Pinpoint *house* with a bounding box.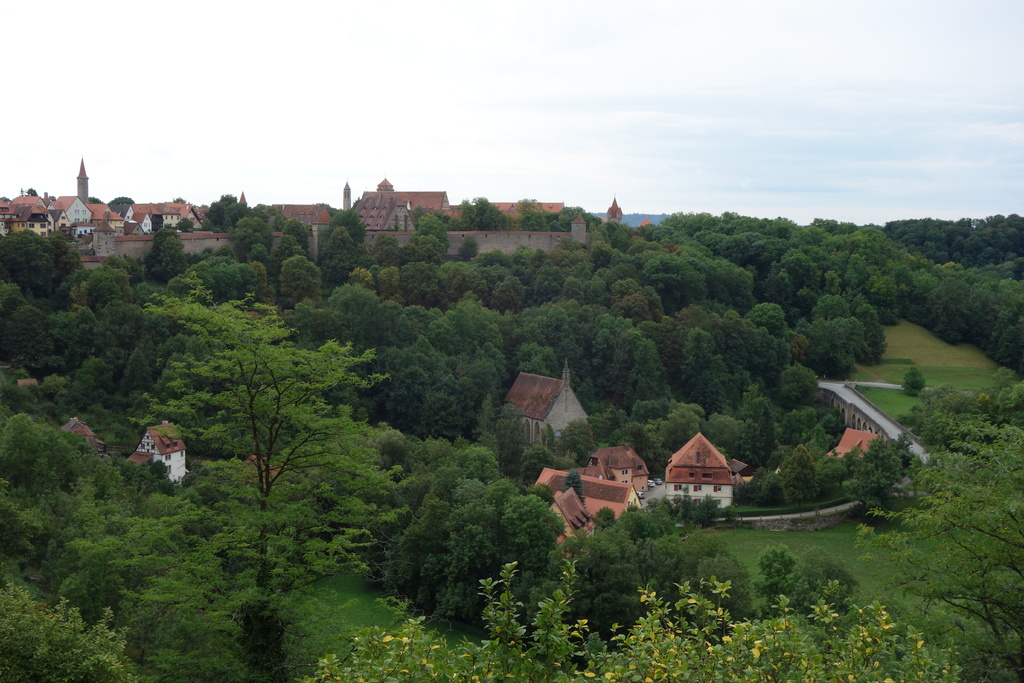
Rect(447, 204, 568, 235).
